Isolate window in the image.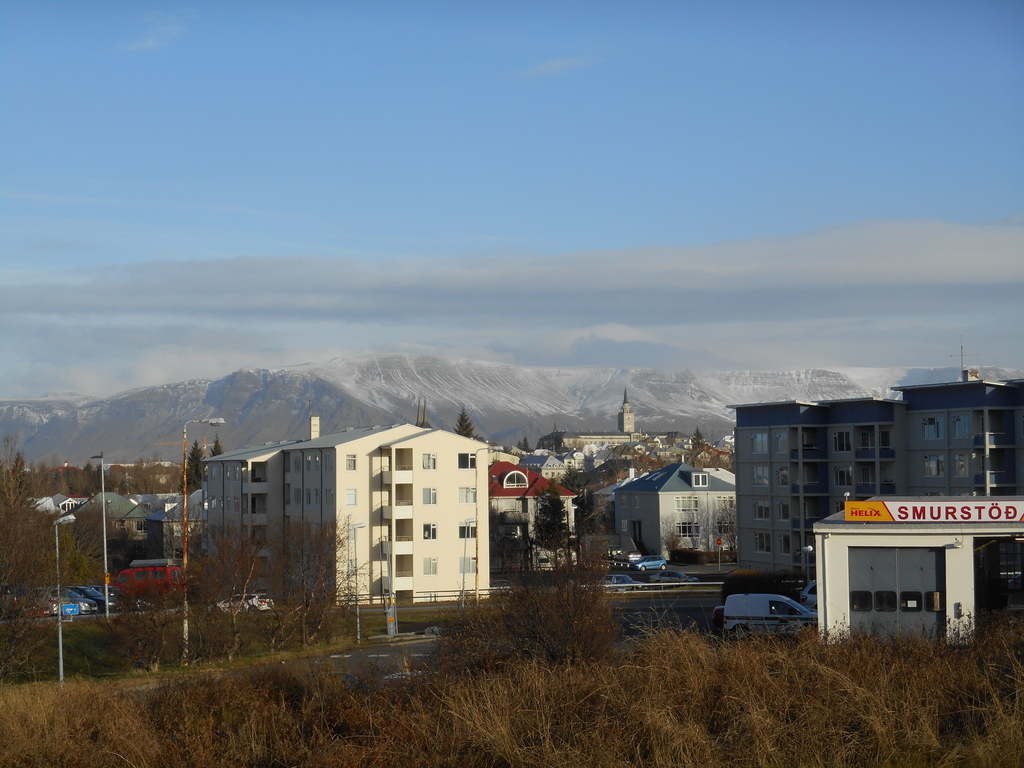
Isolated region: (421,522,437,537).
